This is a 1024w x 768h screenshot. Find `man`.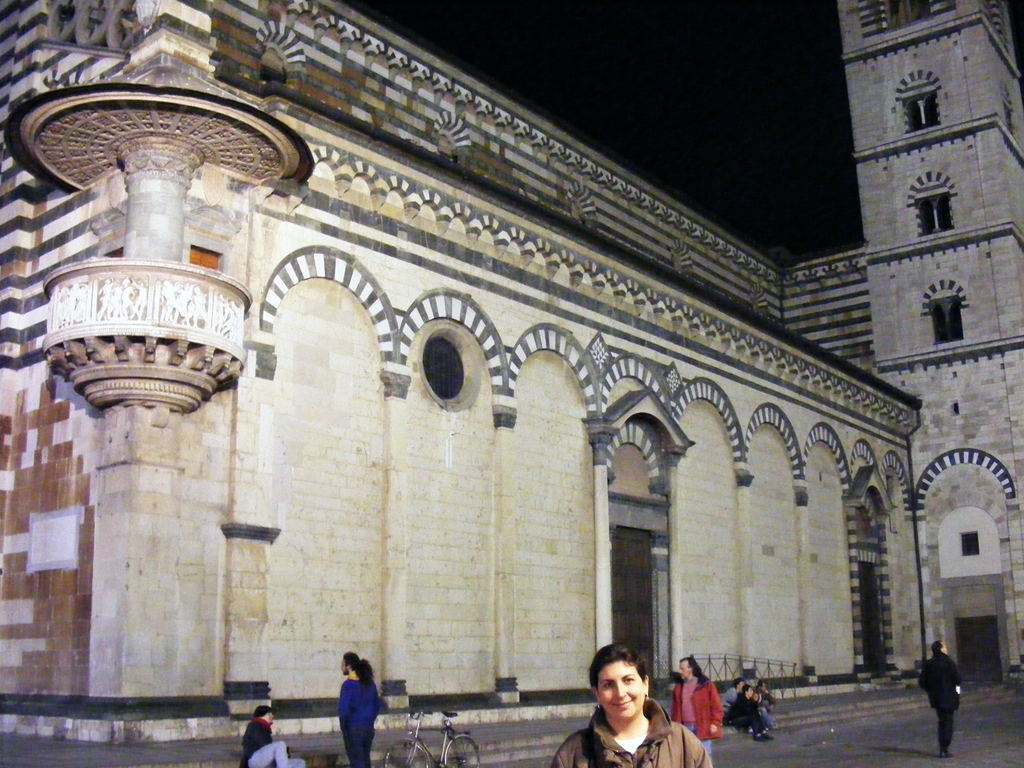
Bounding box: <region>339, 650, 380, 767</region>.
